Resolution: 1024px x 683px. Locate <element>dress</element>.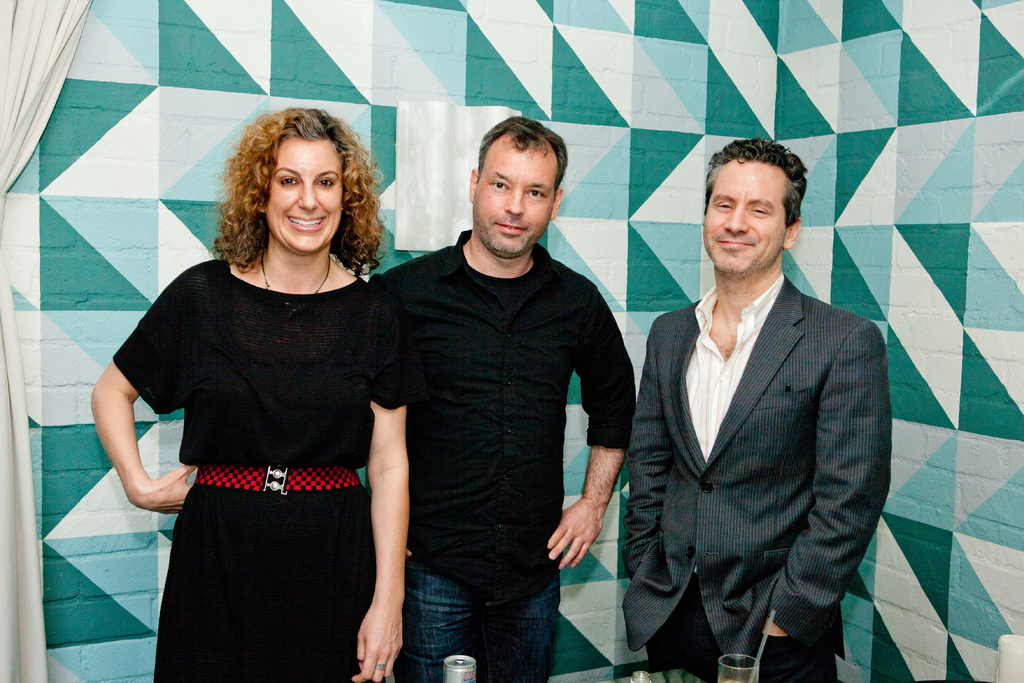
crop(106, 259, 412, 682).
